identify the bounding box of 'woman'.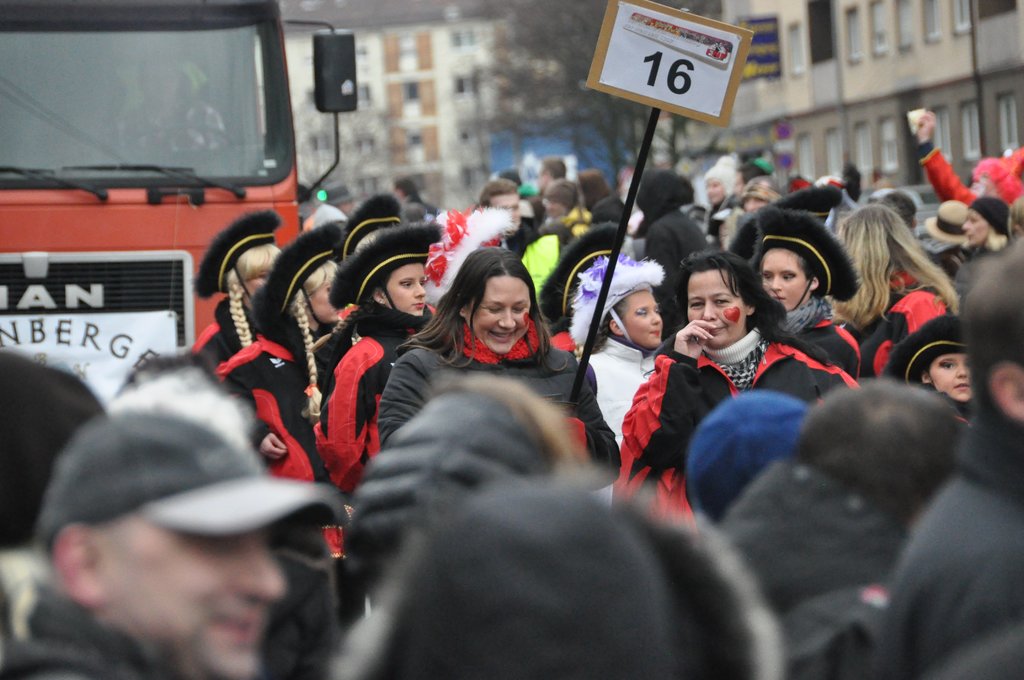
rect(606, 244, 860, 542).
